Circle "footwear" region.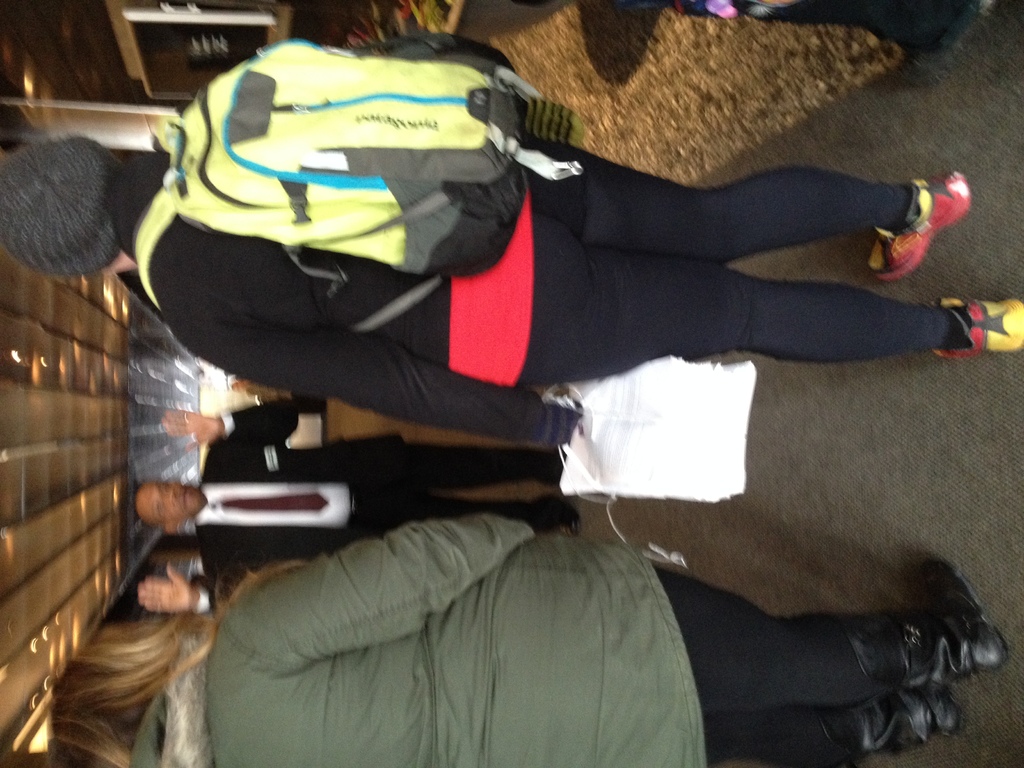
Region: 861, 167, 970, 281.
